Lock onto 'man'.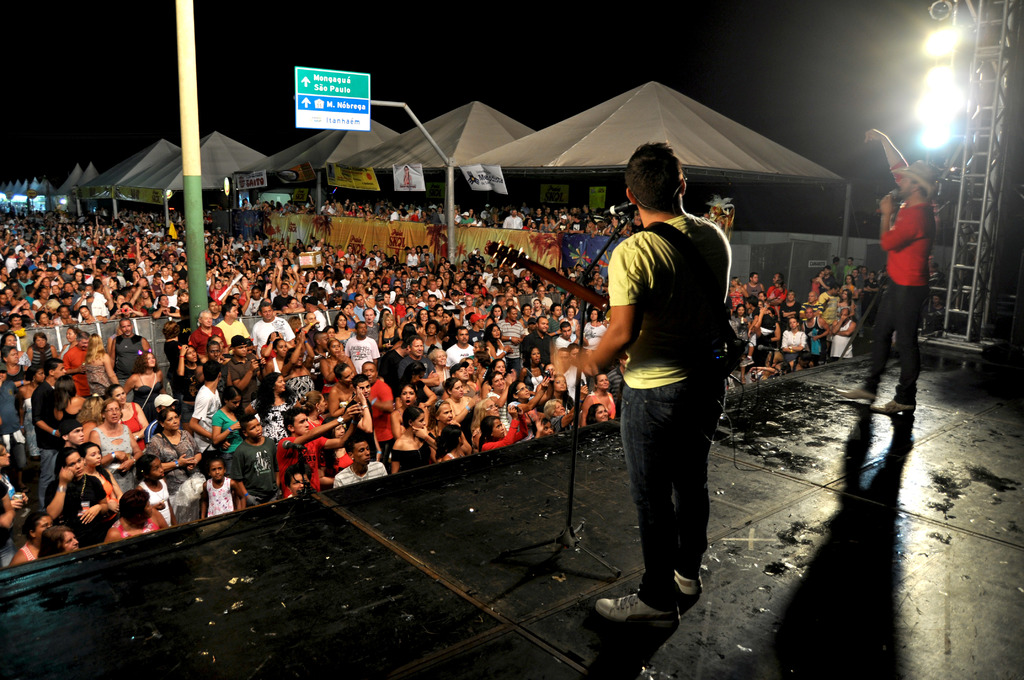
Locked: (x1=442, y1=361, x2=476, y2=396).
